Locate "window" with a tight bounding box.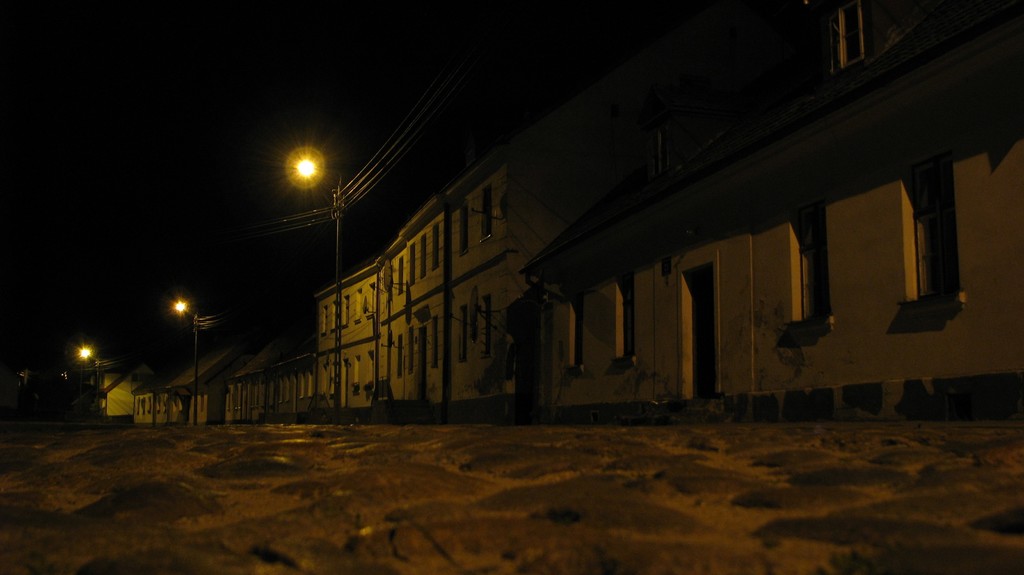
(559, 295, 584, 369).
